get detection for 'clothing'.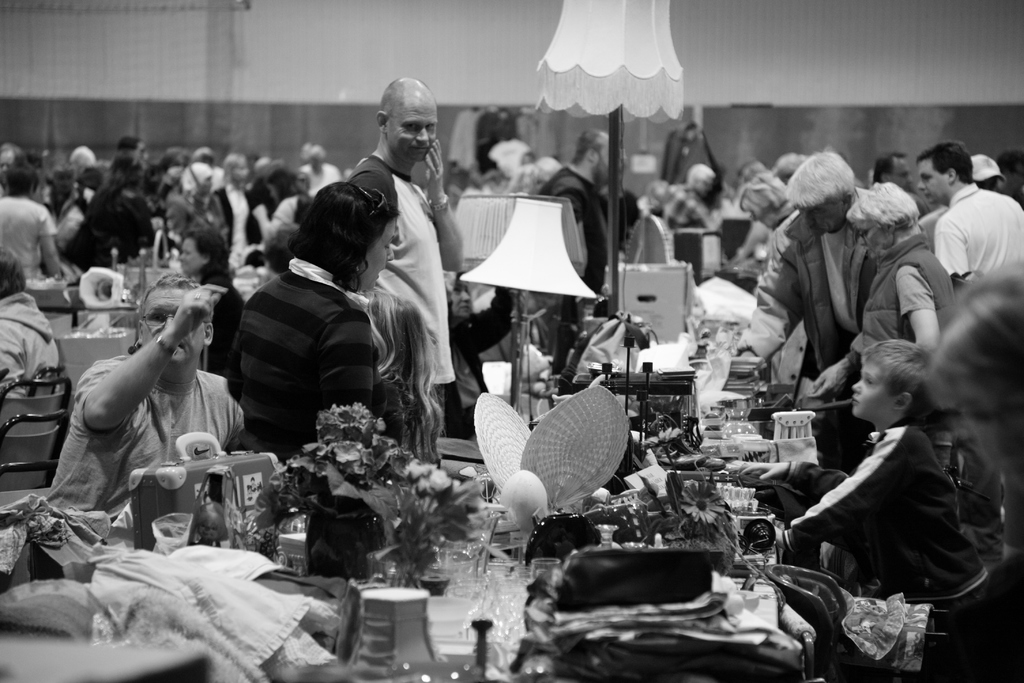
Detection: region(0, 295, 72, 386).
